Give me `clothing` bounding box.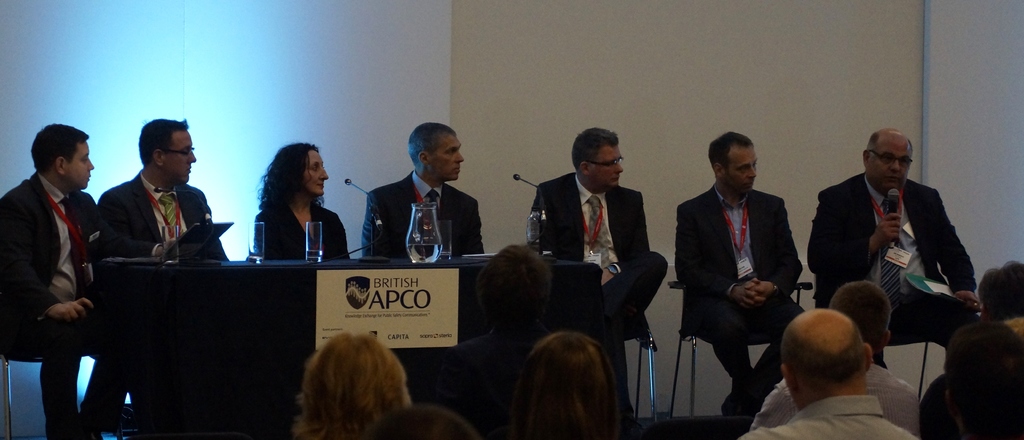
(left=94, top=165, right=231, bottom=261).
